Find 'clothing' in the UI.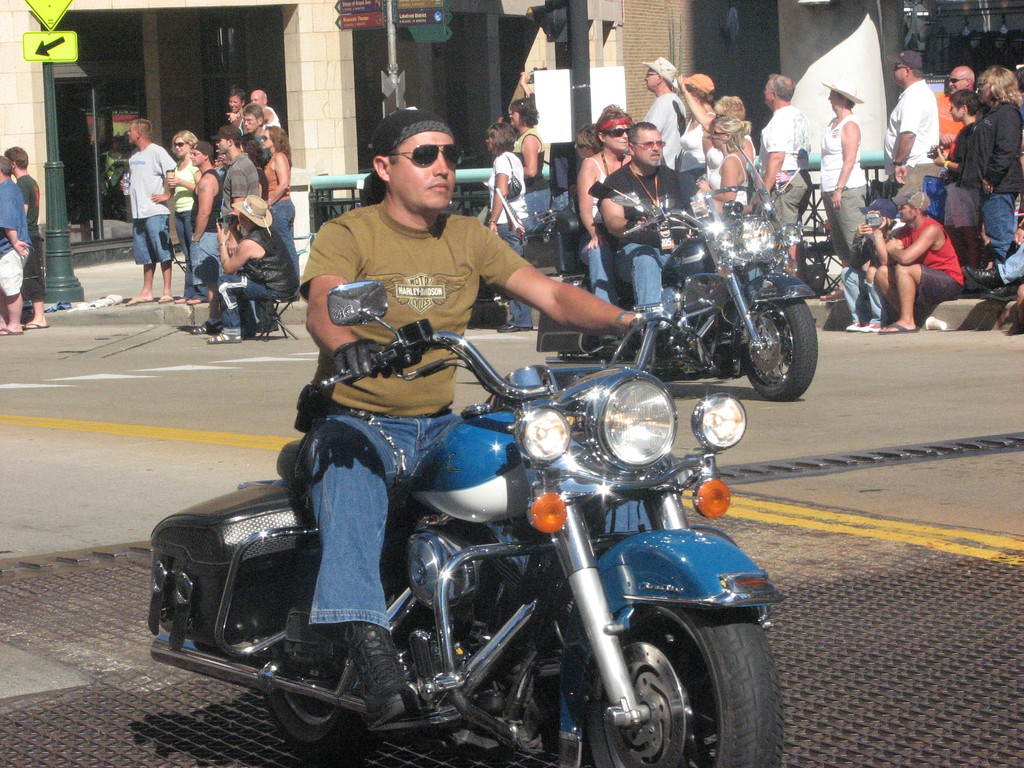
UI element at crop(294, 205, 538, 636).
